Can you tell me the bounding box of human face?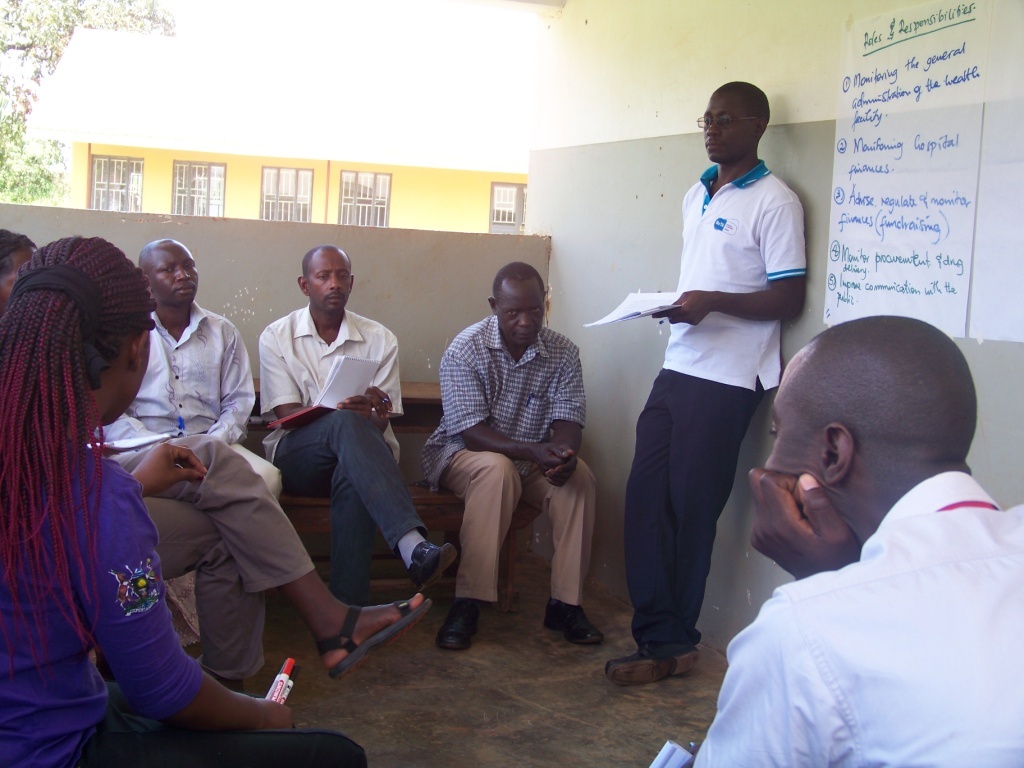
[705, 94, 752, 157].
